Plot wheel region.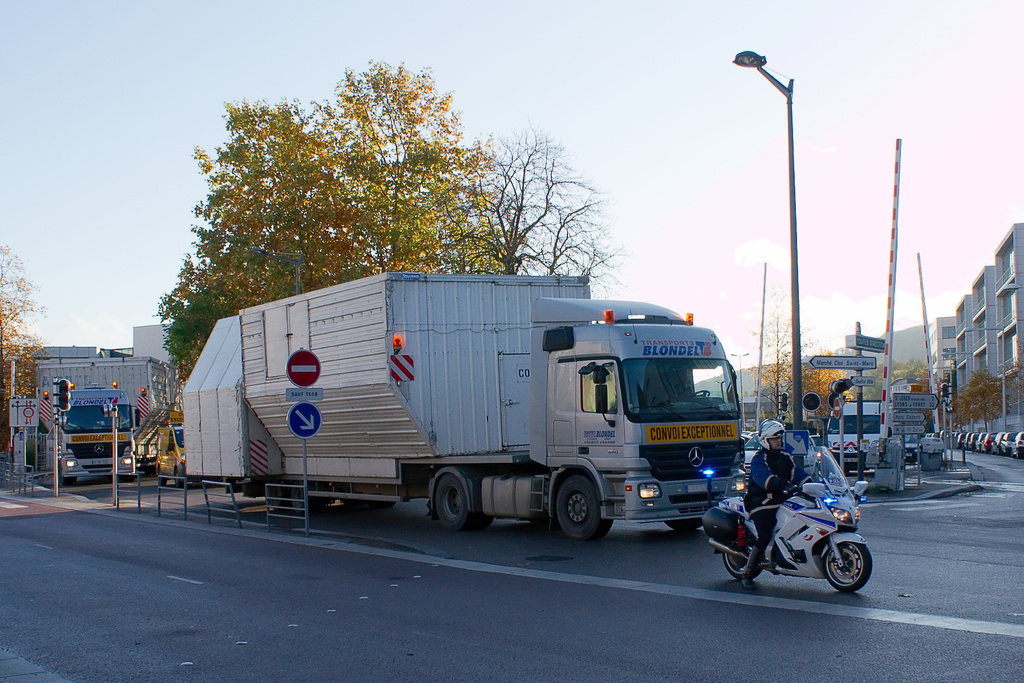
Plotted at bbox(819, 542, 878, 601).
